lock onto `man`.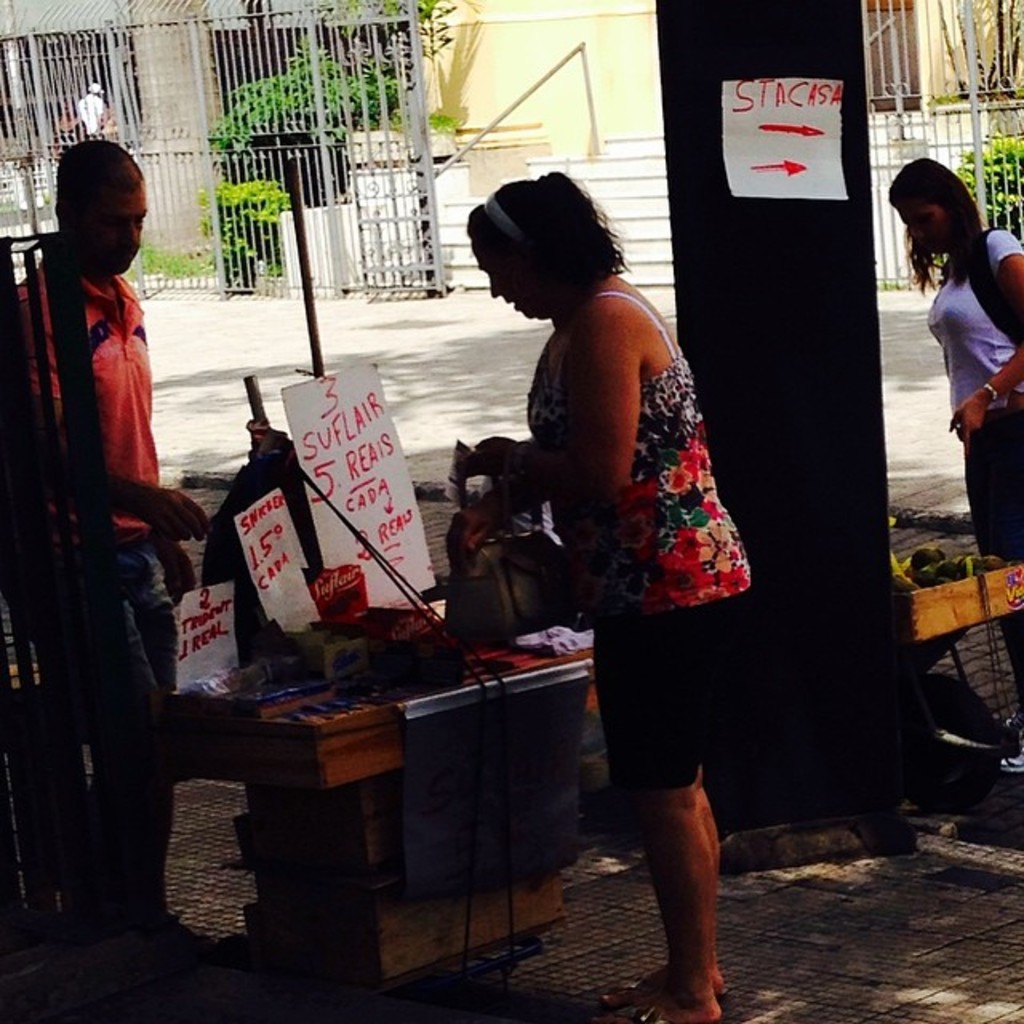
Locked: <box>14,139,182,810</box>.
